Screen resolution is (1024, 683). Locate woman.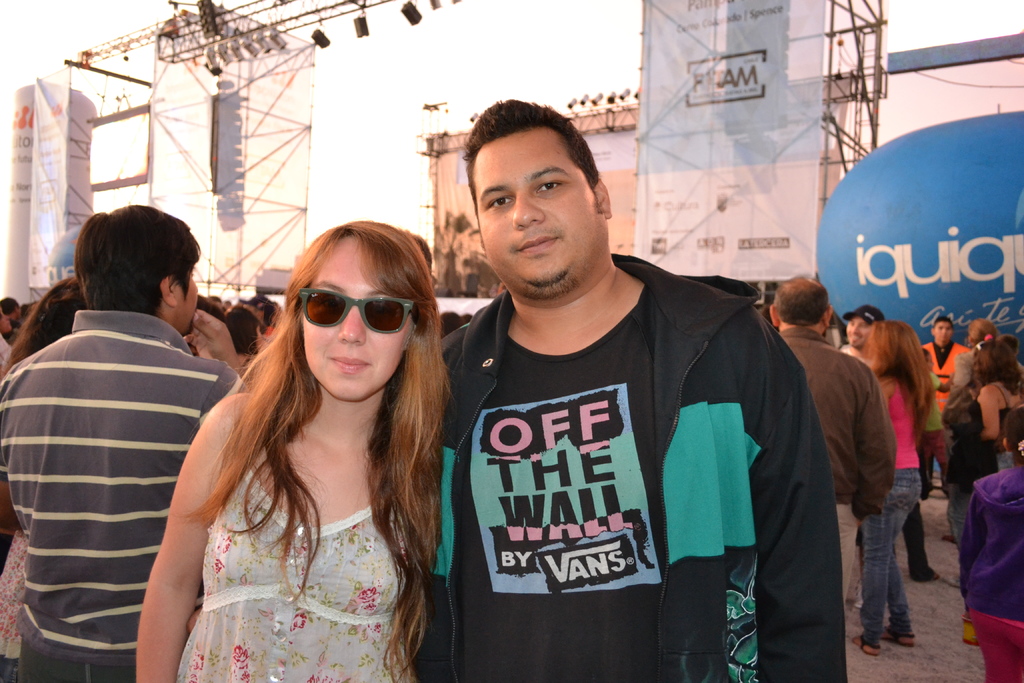
select_region(939, 309, 997, 539).
